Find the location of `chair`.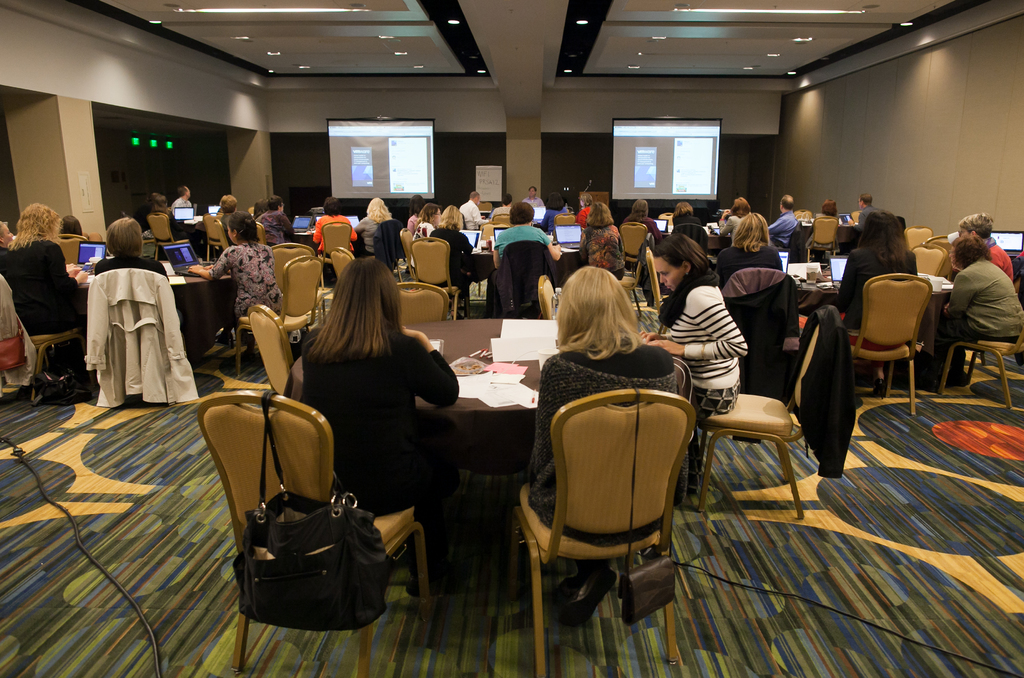
Location: detection(216, 219, 230, 248).
